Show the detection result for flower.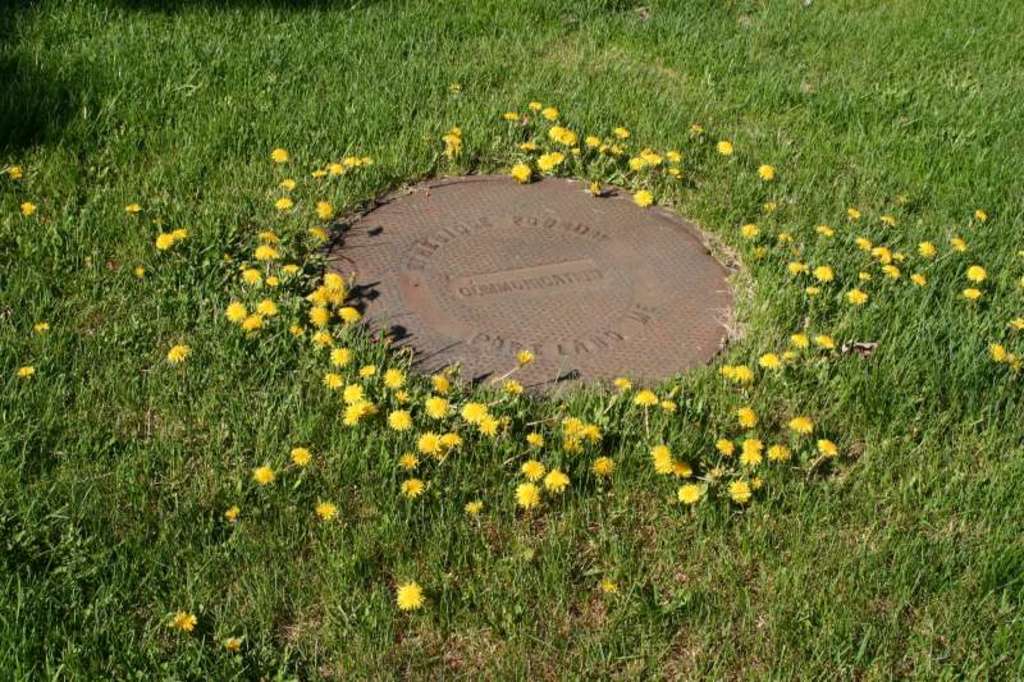
(17,360,37,385).
